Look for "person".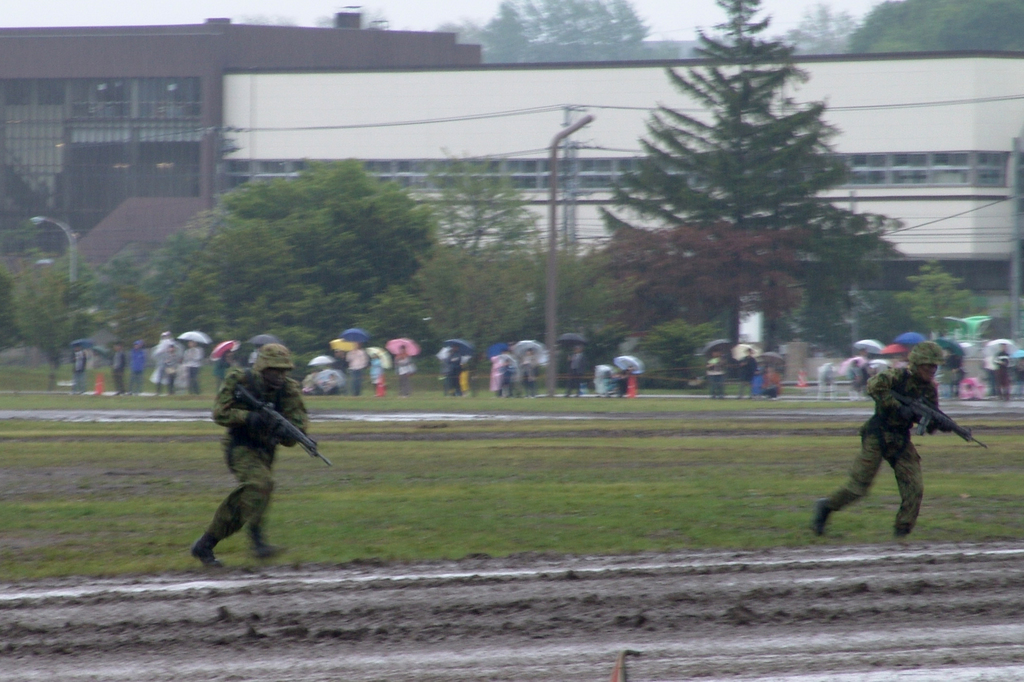
Found: Rect(994, 349, 1019, 402).
